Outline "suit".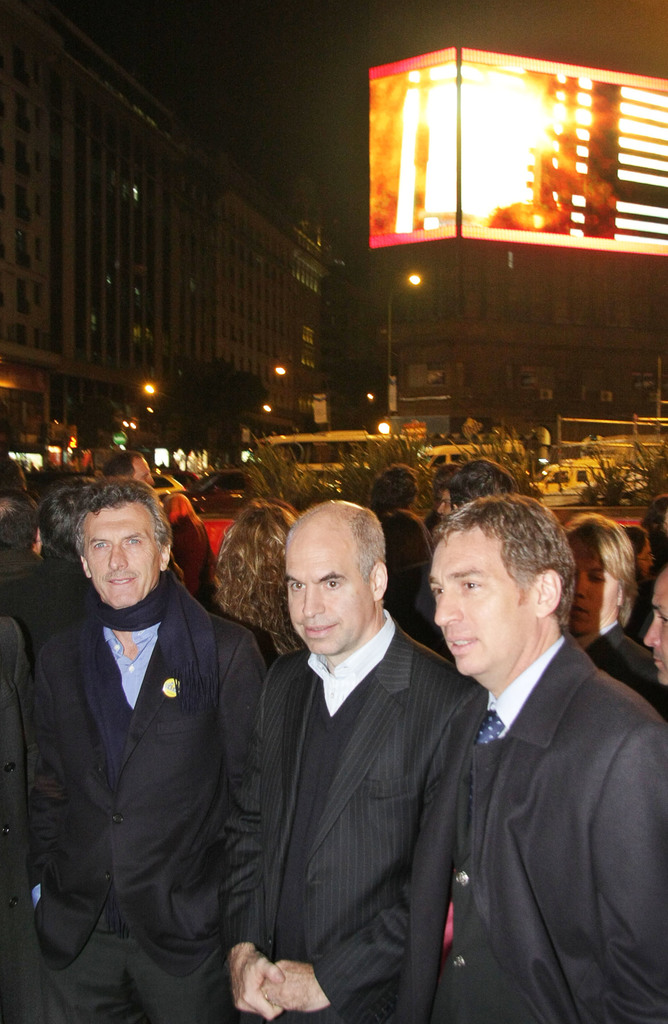
Outline: 402,638,667,1023.
